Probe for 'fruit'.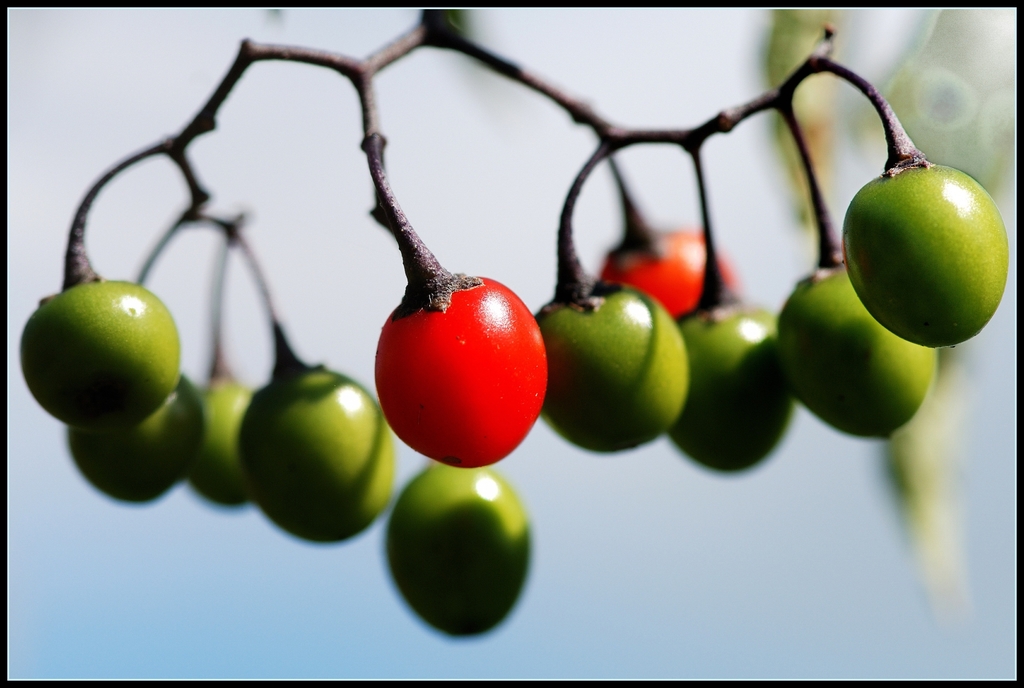
Probe result: (241, 364, 395, 540).
